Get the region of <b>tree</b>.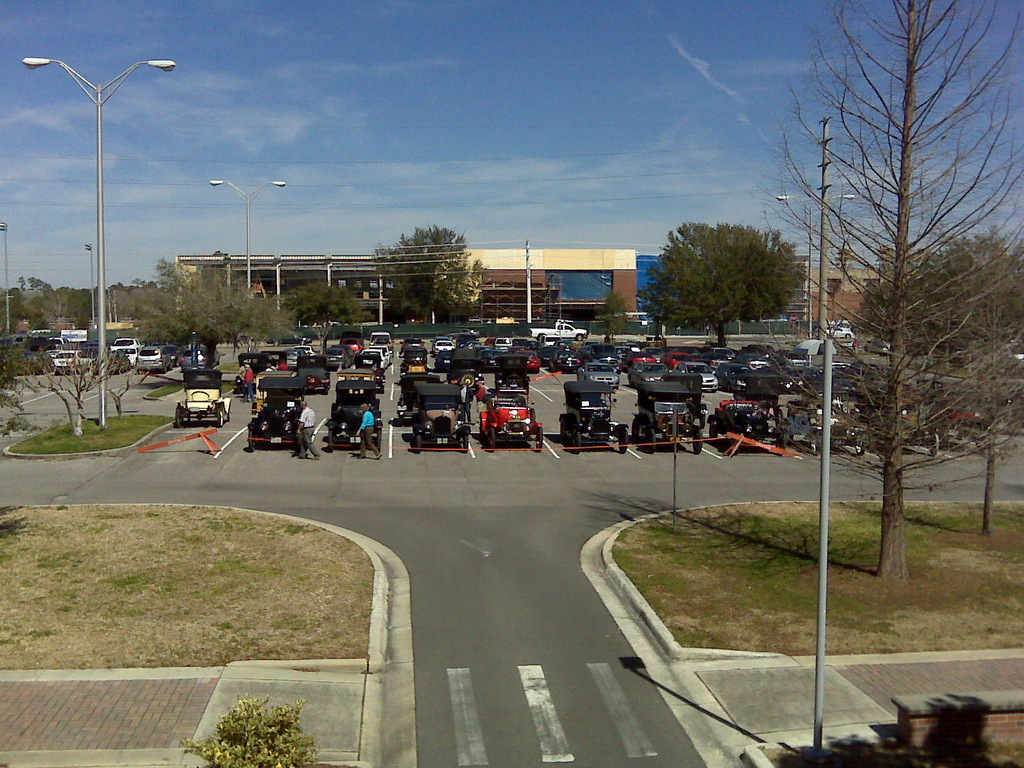
(left=128, top=254, right=300, bottom=365).
